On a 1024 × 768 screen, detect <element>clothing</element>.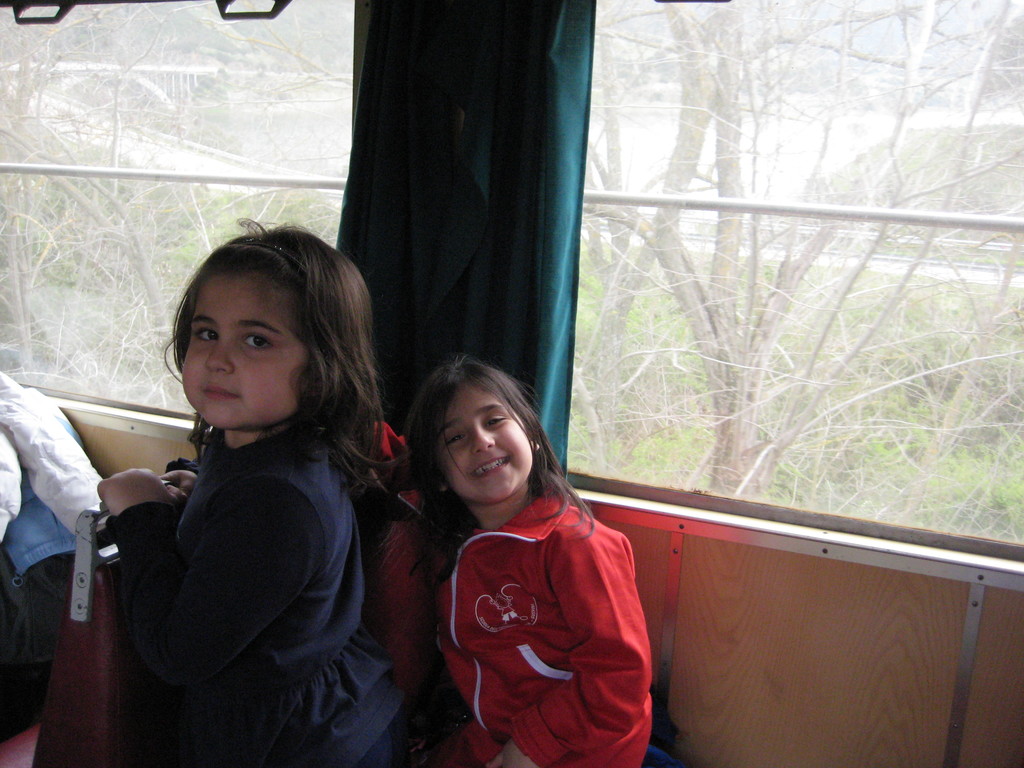
left=0, top=367, right=118, bottom=556.
